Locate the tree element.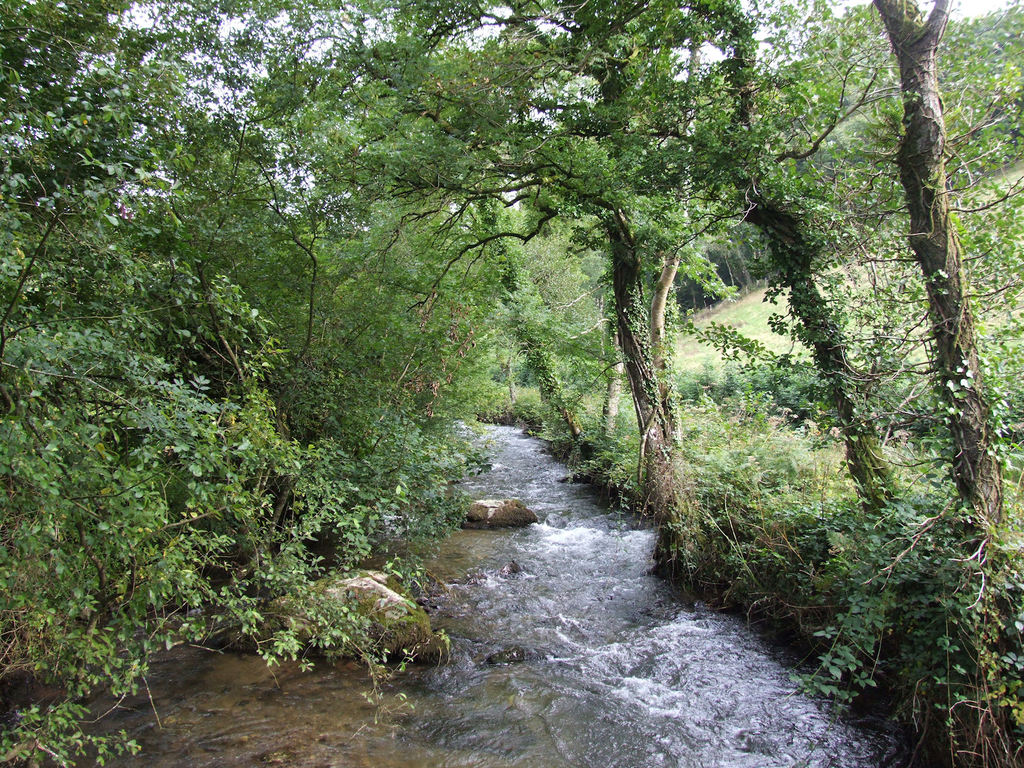
Element bbox: {"left": 0, "top": 0, "right": 1004, "bottom": 577}.
